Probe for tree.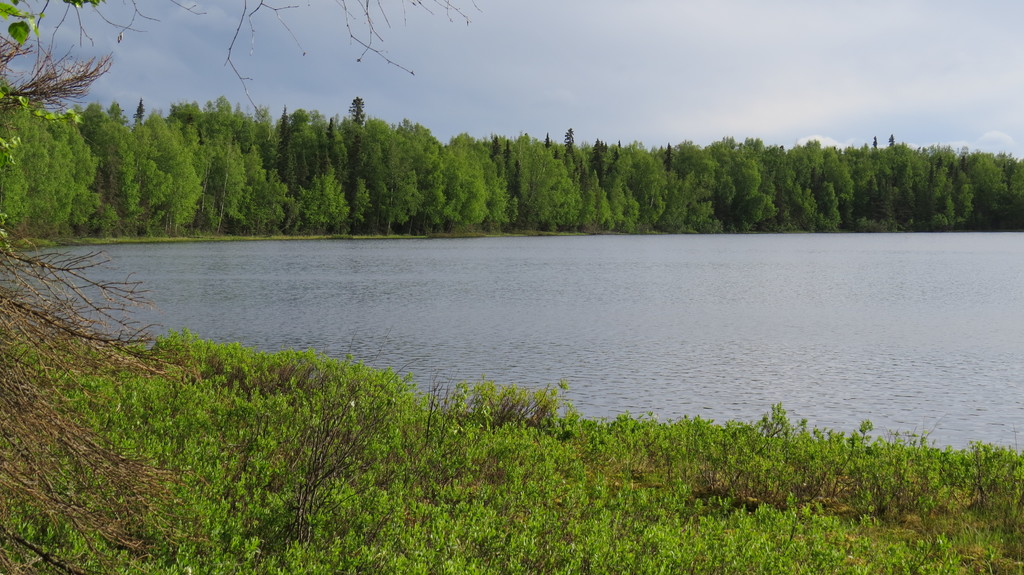
Probe result: {"x1": 0, "y1": 94, "x2": 20, "y2": 229}.
